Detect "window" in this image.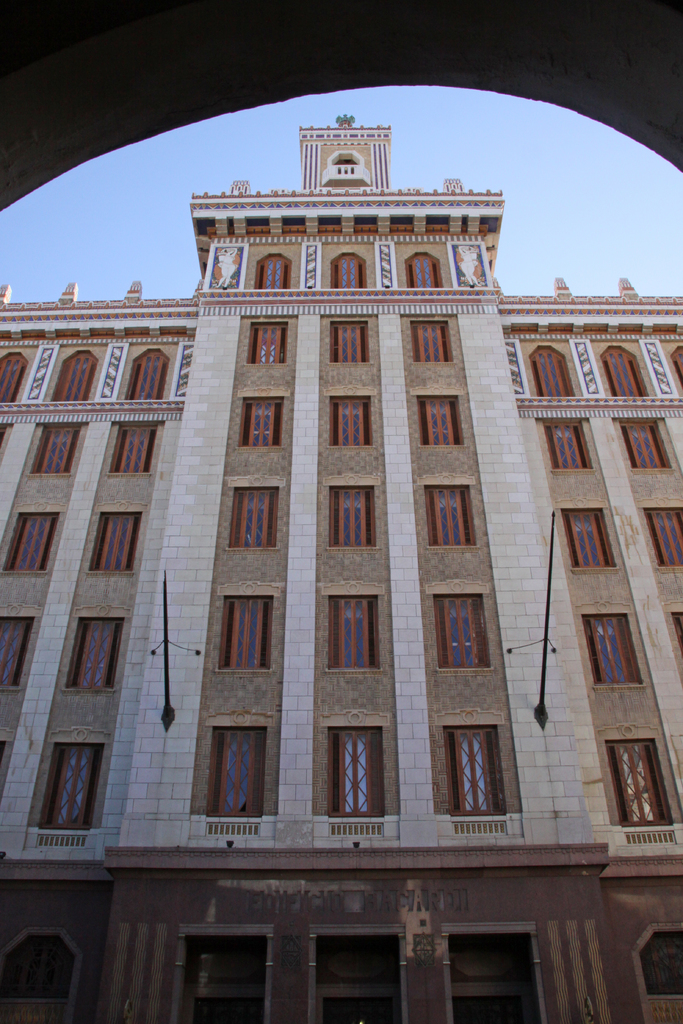
Detection: pyautogui.locateOnScreen(0, 350, 29, 410).
